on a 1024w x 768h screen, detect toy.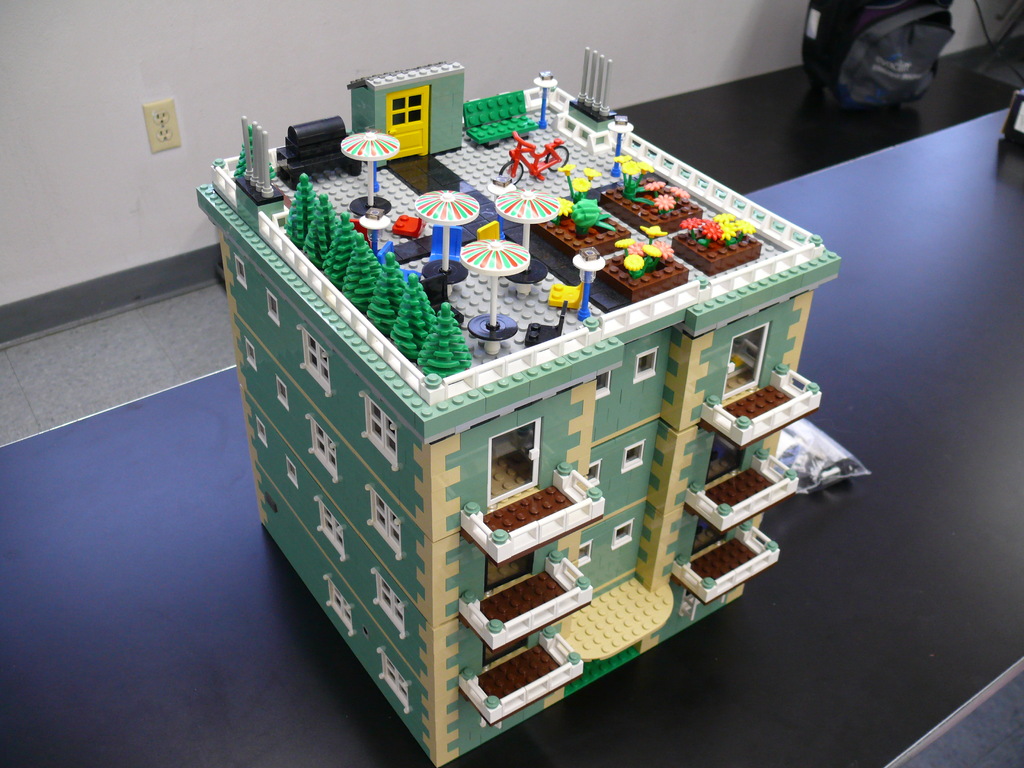
region(604, 118, 630, 186).
